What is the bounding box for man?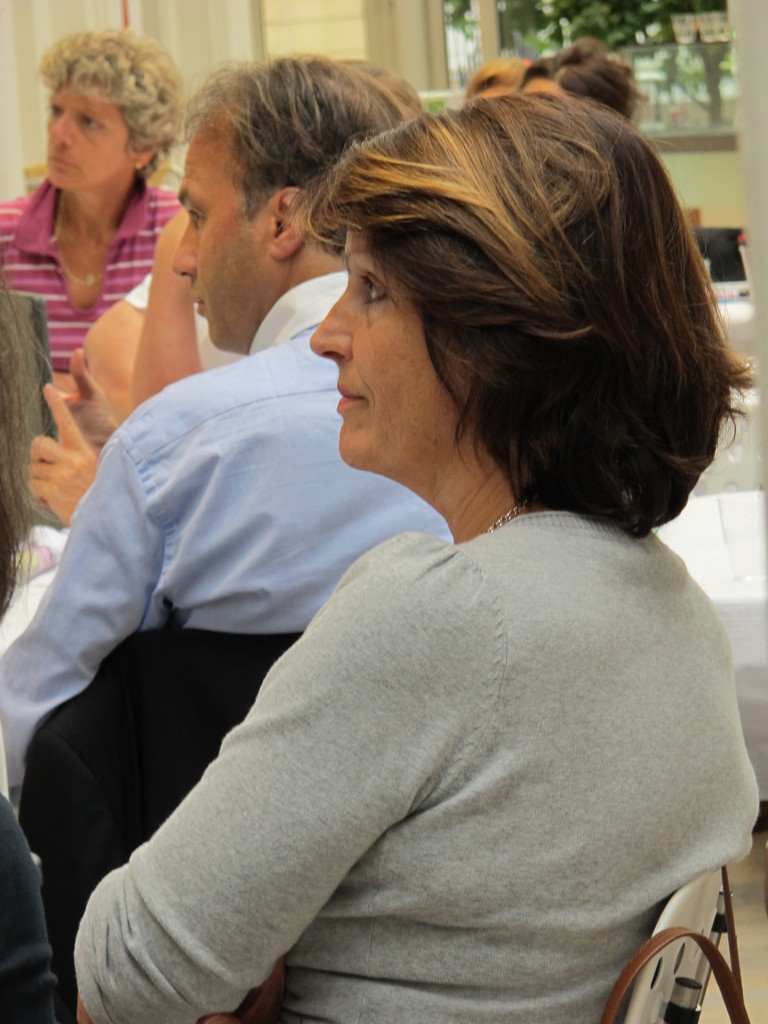
[left=0, top=56, right=451, bottom=789].
